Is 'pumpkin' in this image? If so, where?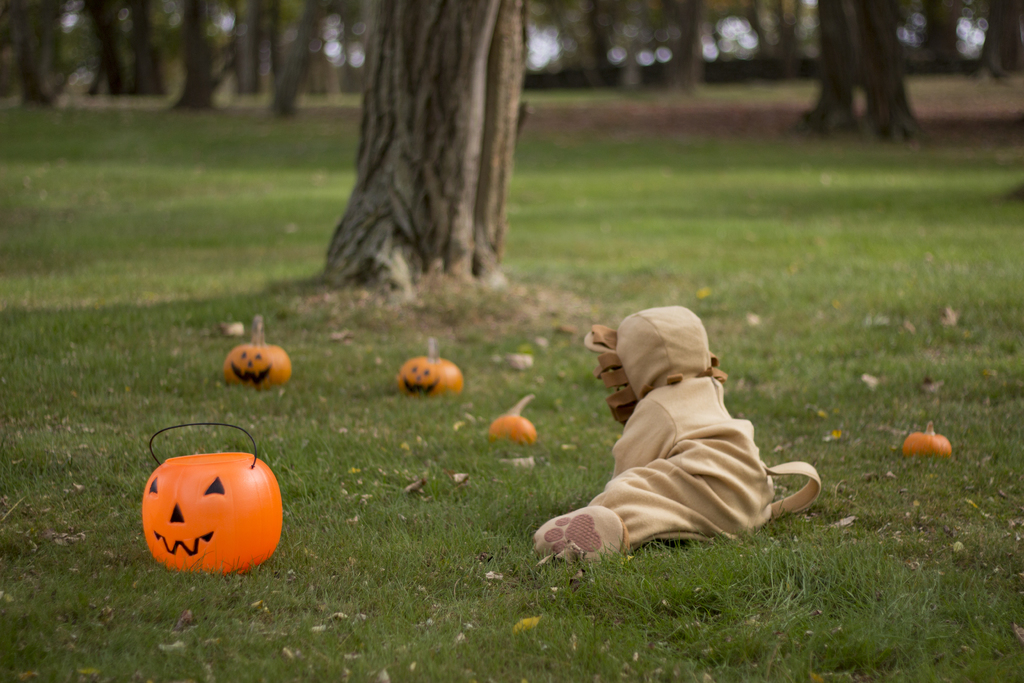
Yes, at bbox=[144, 420, 298, 581].
